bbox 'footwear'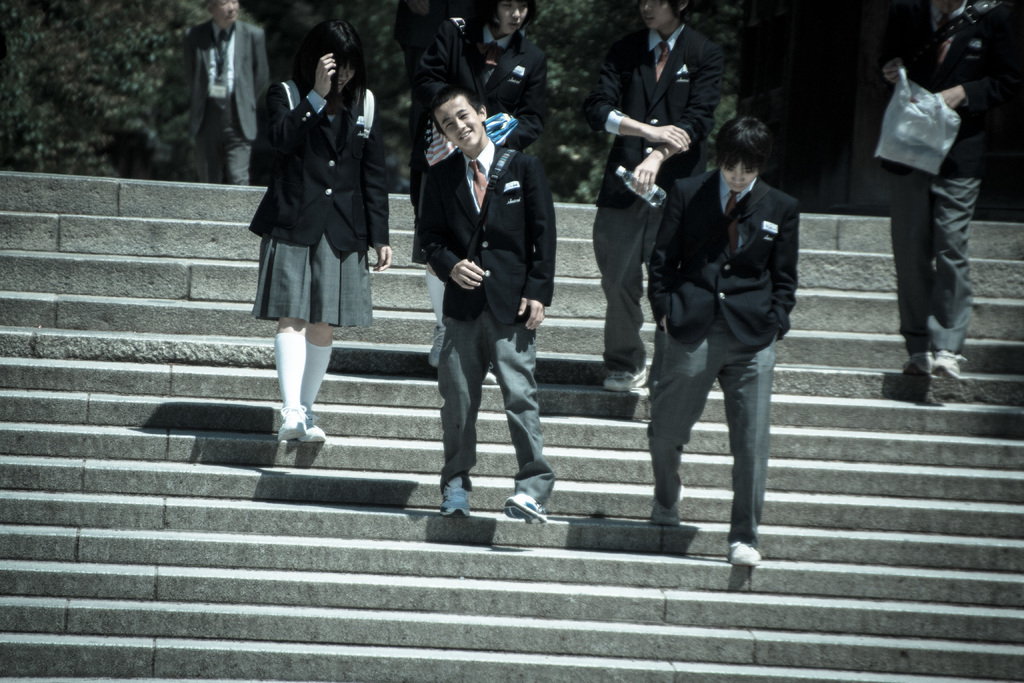
652,498,684,528
